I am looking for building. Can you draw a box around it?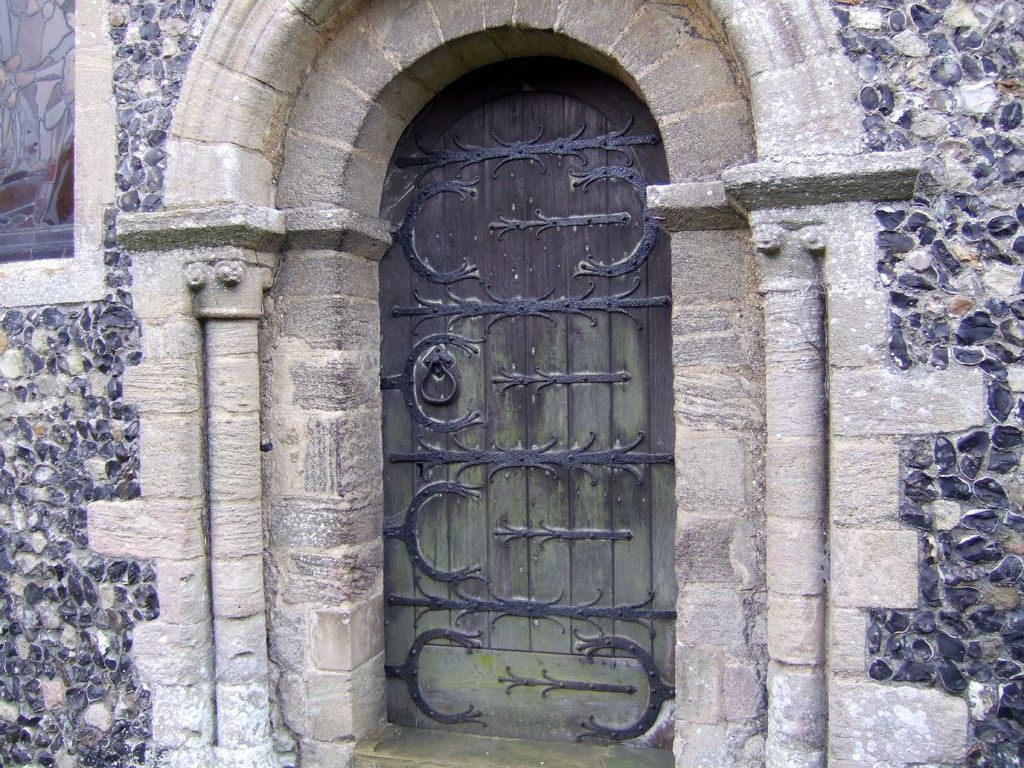
Sure, the bounding box is (0, 0, 1023, 767).
